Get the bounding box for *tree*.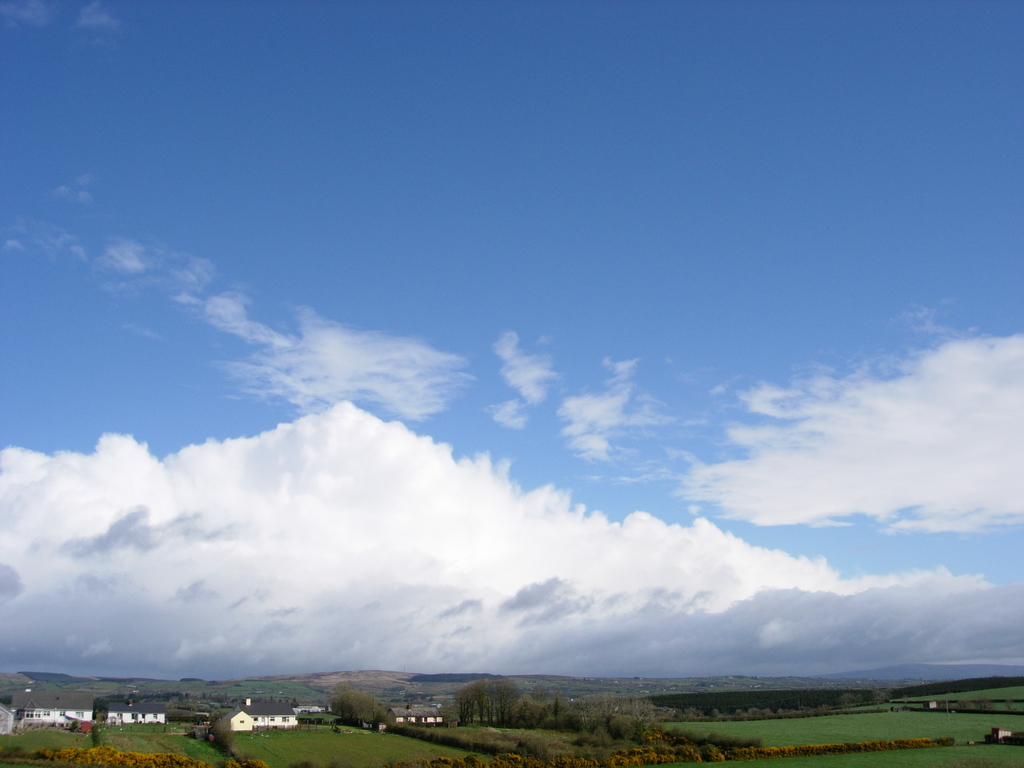
select_region(374, 706, 397, 727).
